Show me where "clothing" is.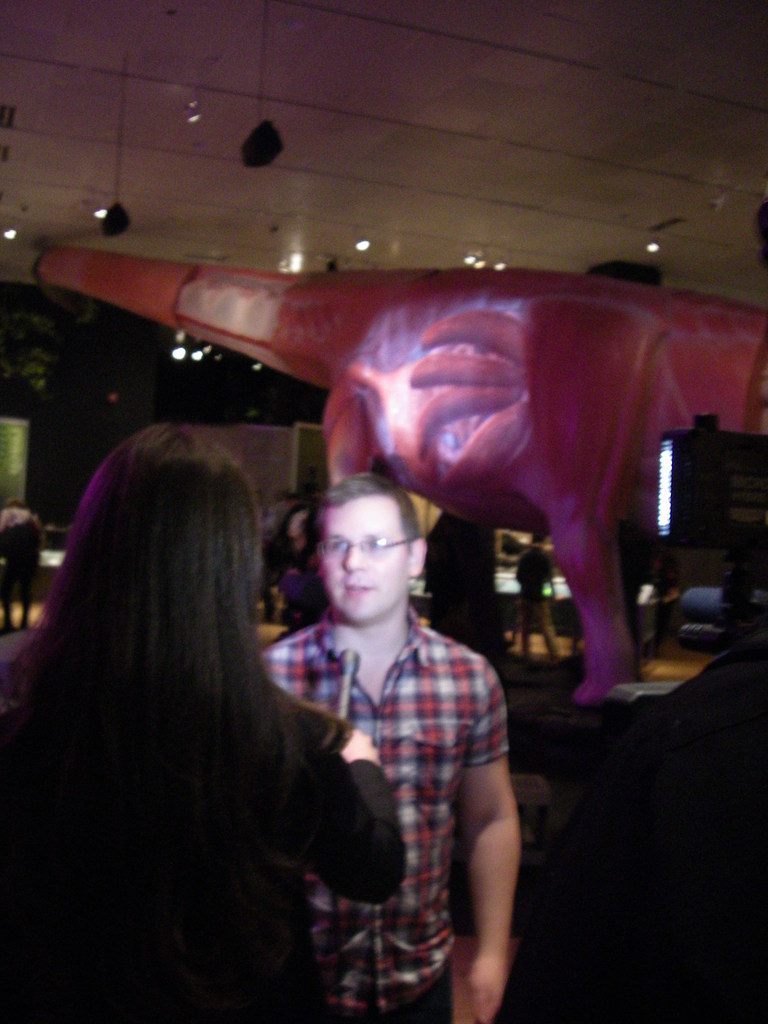
"clothing" is at select_region(248, 607, 504, 1023).
